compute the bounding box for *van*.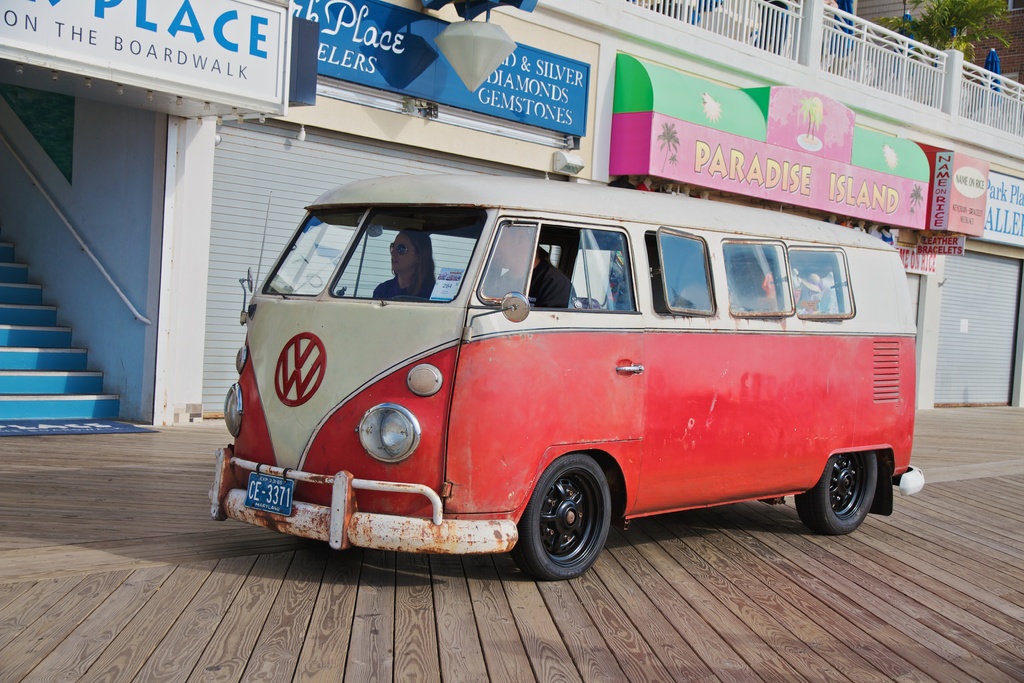
detection(205, 173, 926, 579).
